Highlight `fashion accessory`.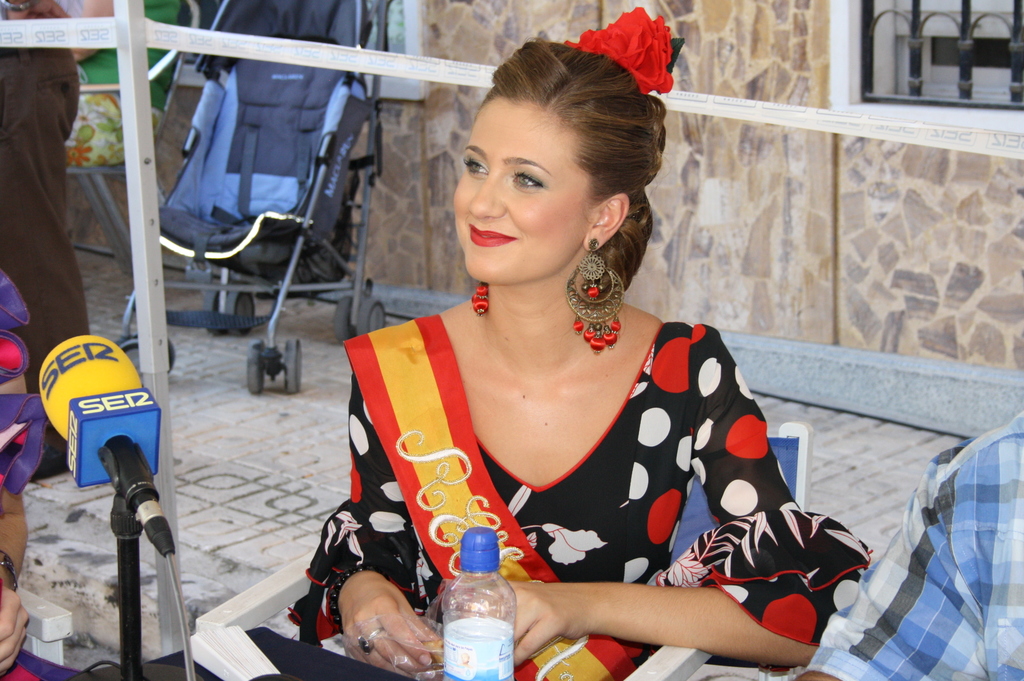
Highlighted region: box=[471, 282, 488, 316].
